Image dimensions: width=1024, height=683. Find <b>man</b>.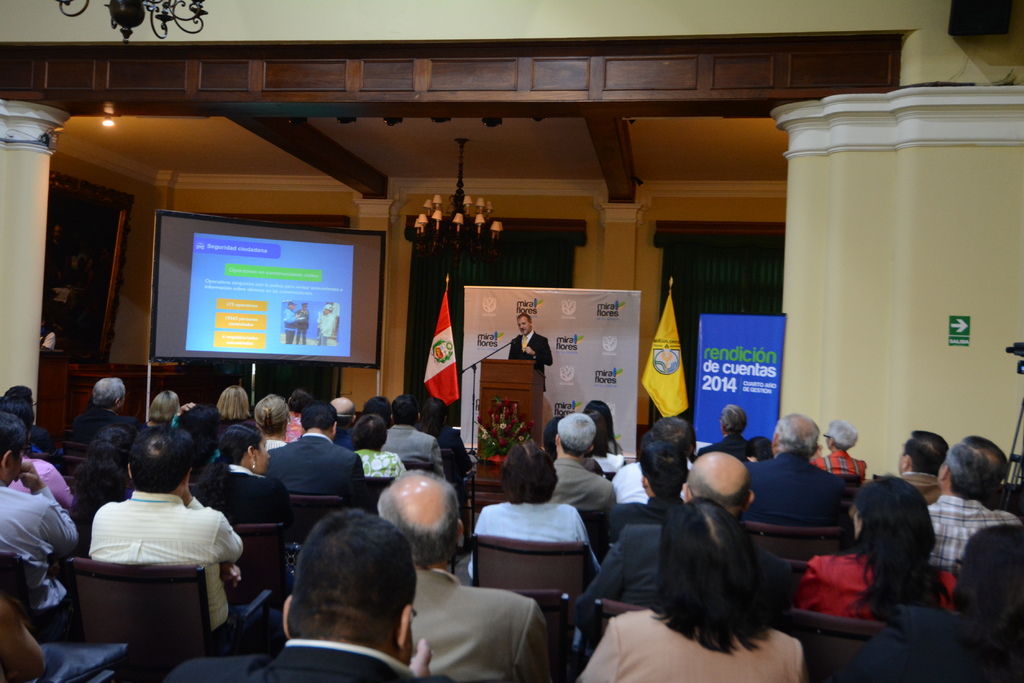
left=0, top=414, right=81, bottom=612.
